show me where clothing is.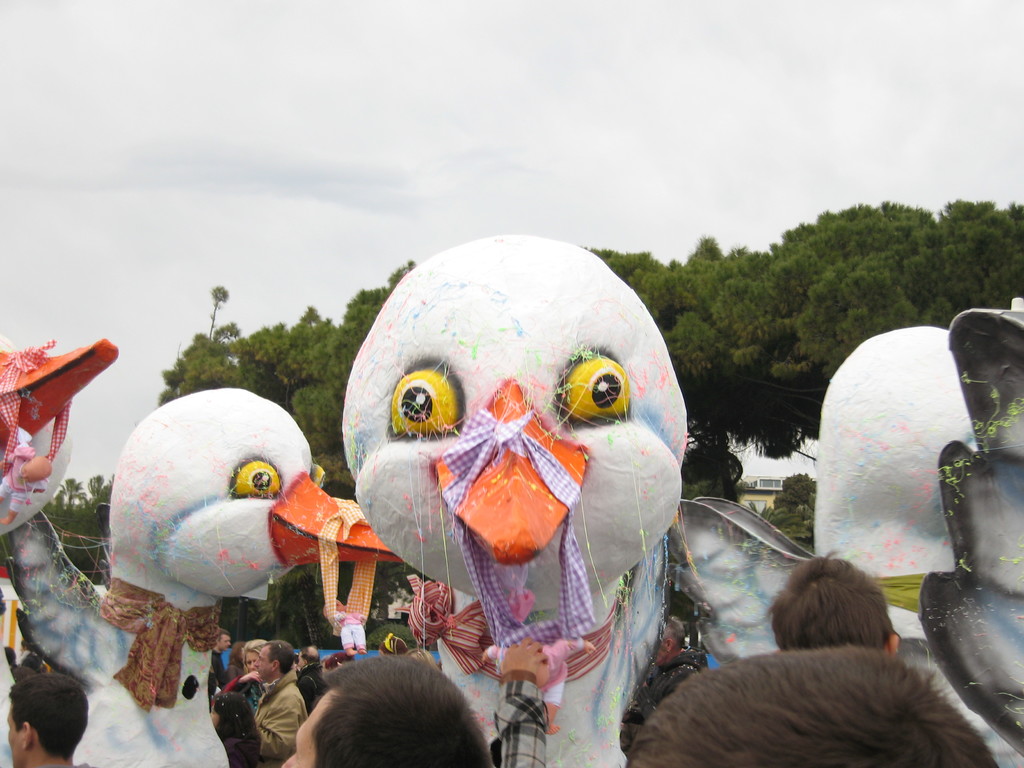
clothing is at <box>93,561,236,725</box>.
